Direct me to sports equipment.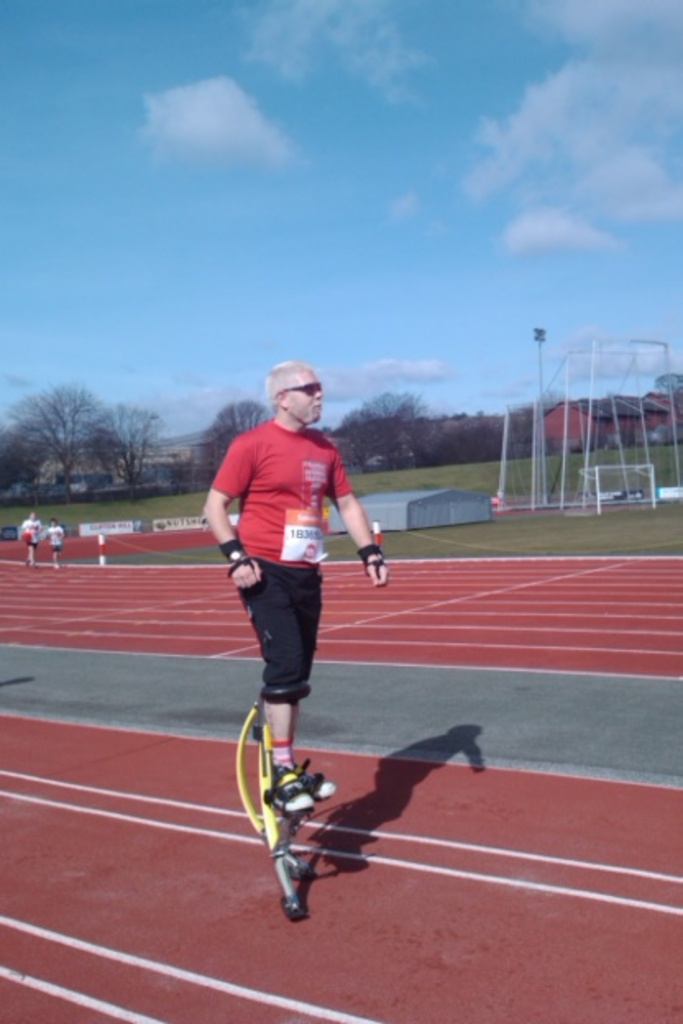
Direction: BBox(300, 752, 330, 817).
